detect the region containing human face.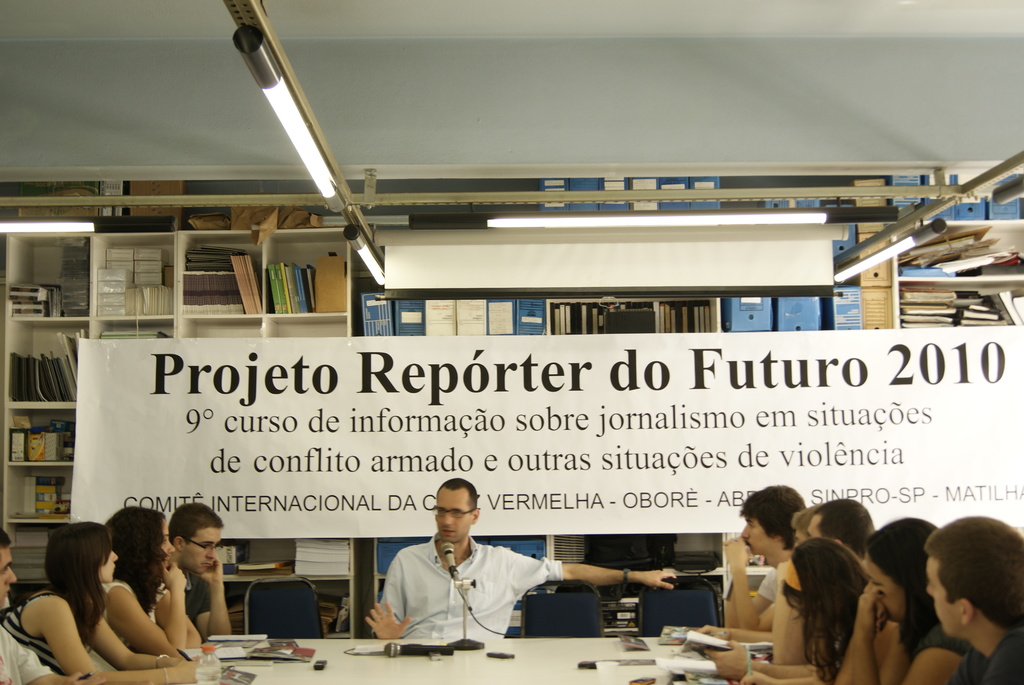
select_region(739, 508, 771, 556).
